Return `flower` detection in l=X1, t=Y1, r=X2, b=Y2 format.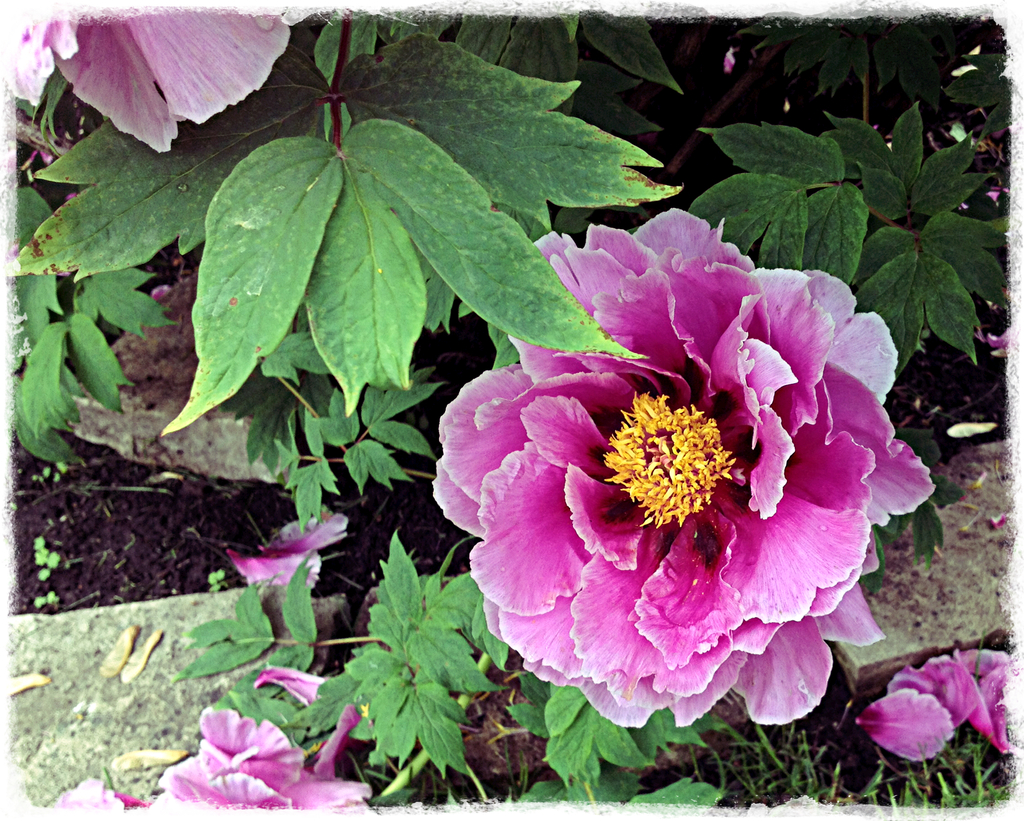
l=222, t=507, r=349, b=590.
